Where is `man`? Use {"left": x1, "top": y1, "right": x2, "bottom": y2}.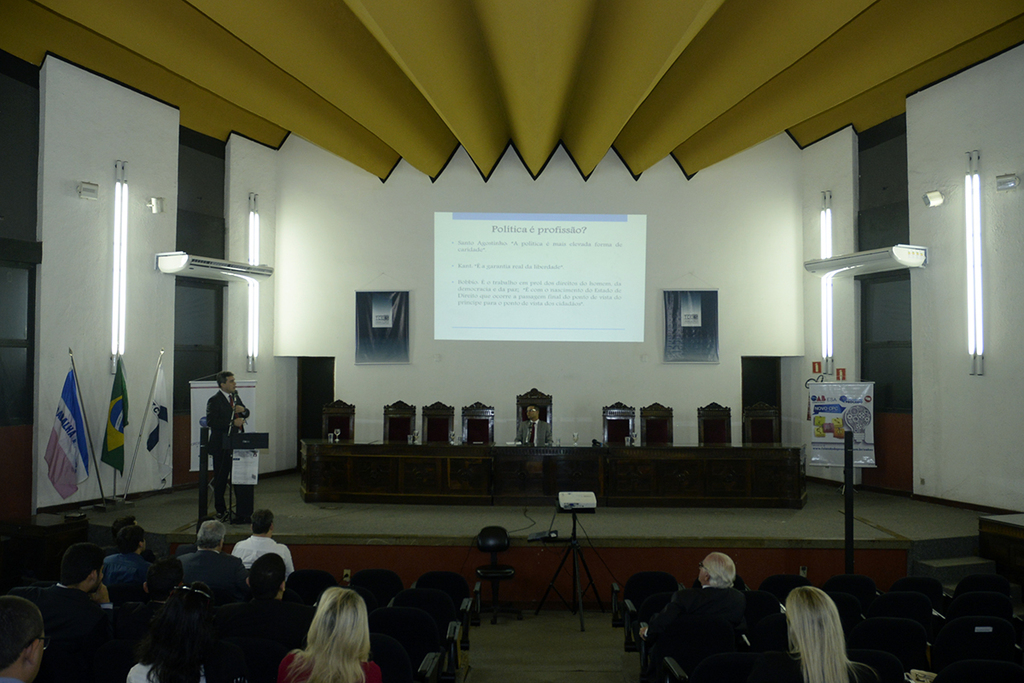
{"left": 176, "top": 520, "right": 248, "bottom": 600}.
